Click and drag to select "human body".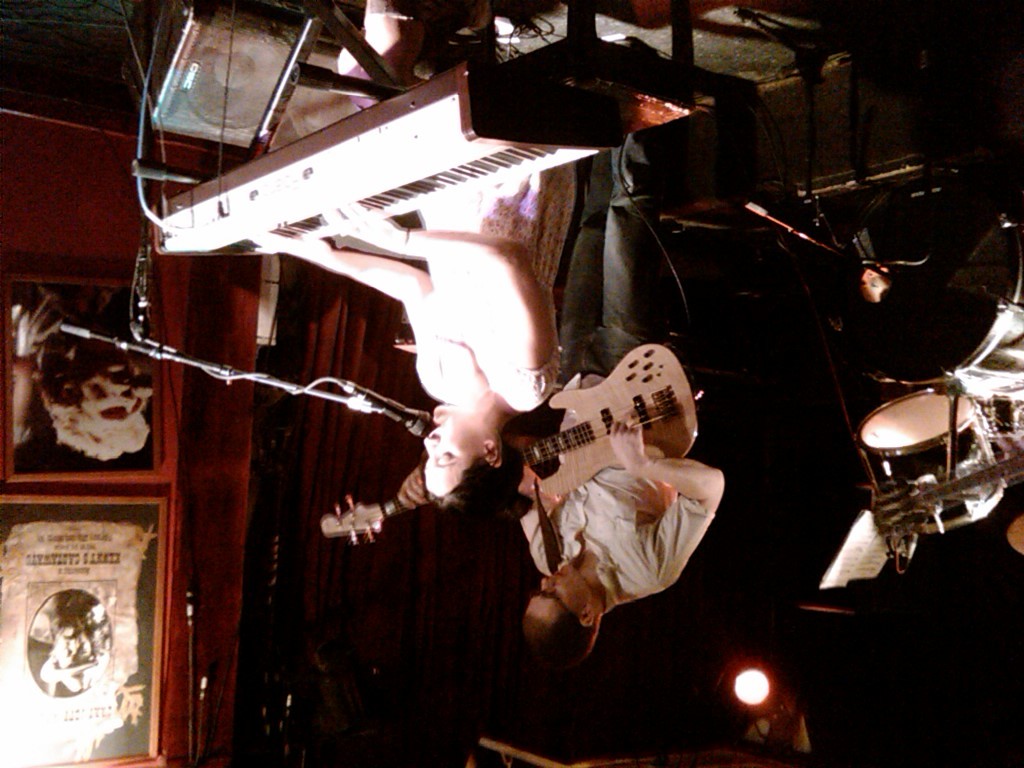
Selection: x1=250 y1=165 x2=577 y2=520.
